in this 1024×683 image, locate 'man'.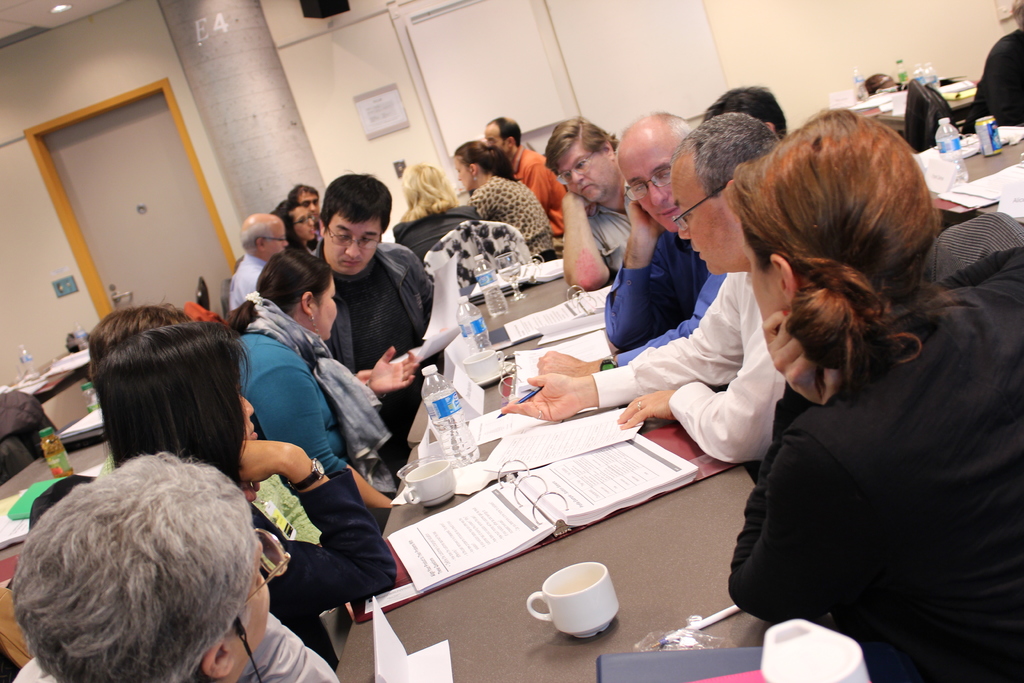
Bounding box: detection(291, 181, 321, 241).
